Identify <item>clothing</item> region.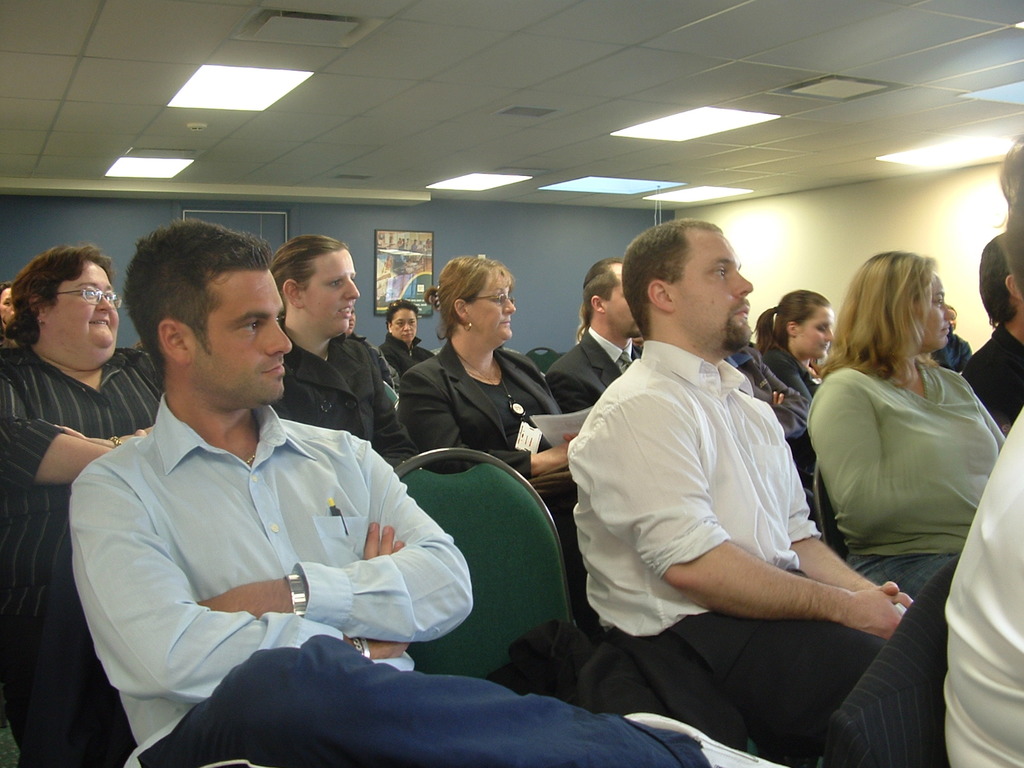
Region: [929,332,972,376].
